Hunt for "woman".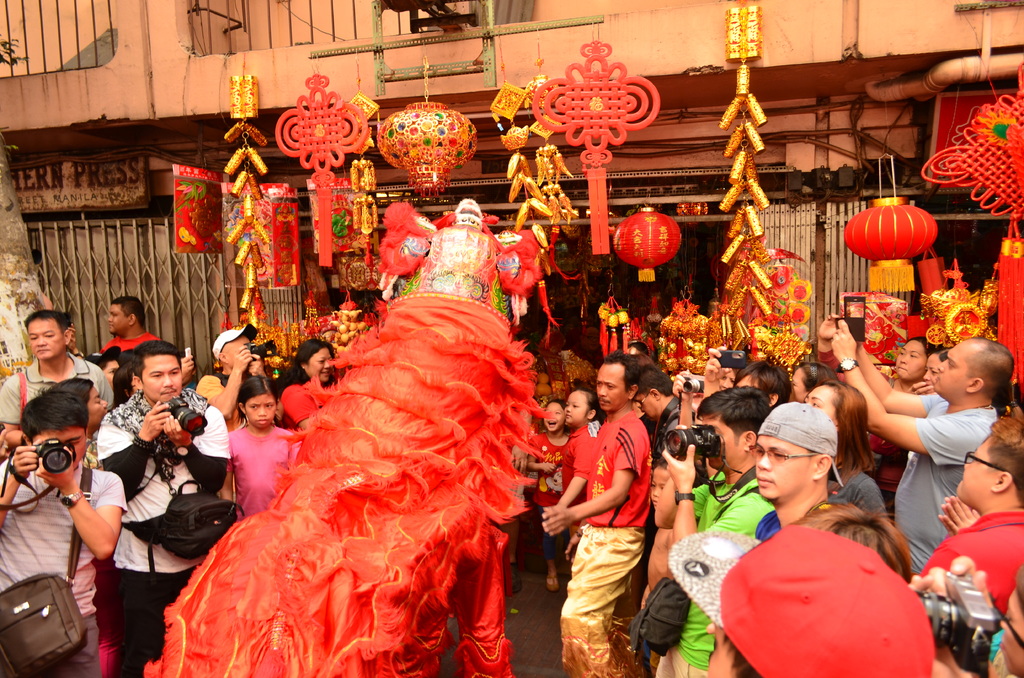
Hunted down at 787, 357, 846, 405.
